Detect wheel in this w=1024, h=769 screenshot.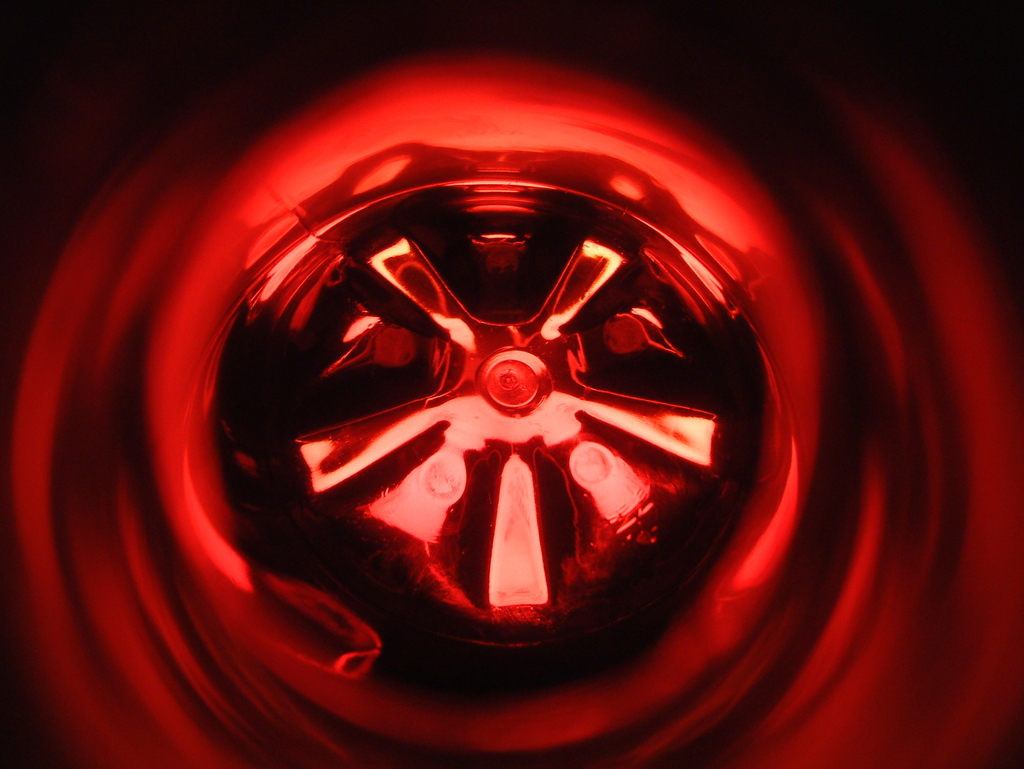
Detection: pyautogui.locateOnScreen(176, 139, 800, 723).
